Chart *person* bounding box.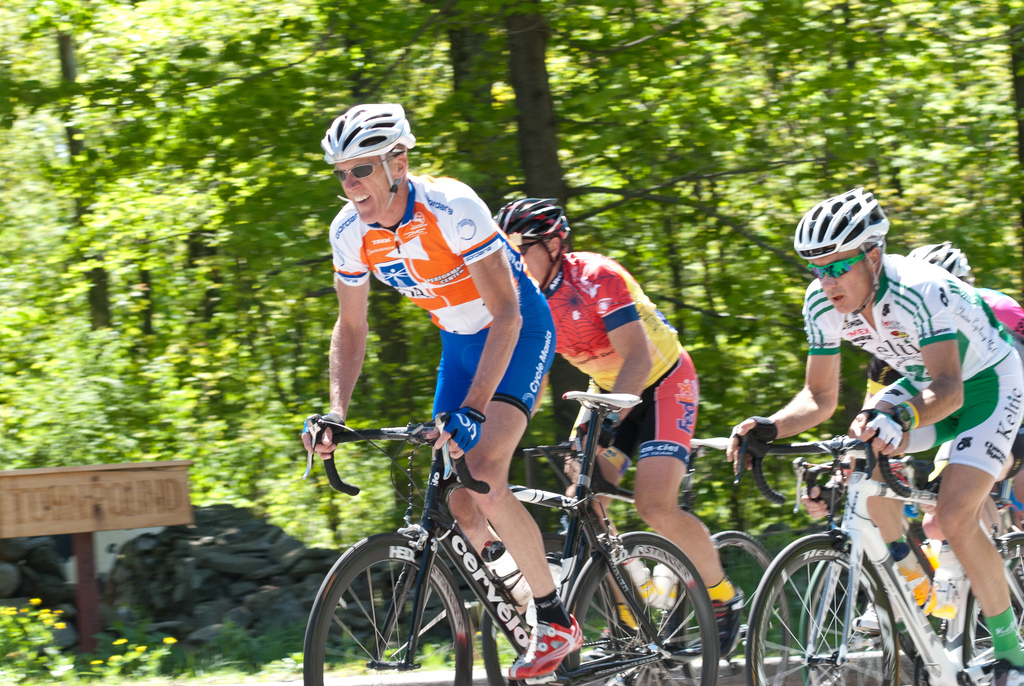
Charted: bbox=(724, 183, 1023, 685).
